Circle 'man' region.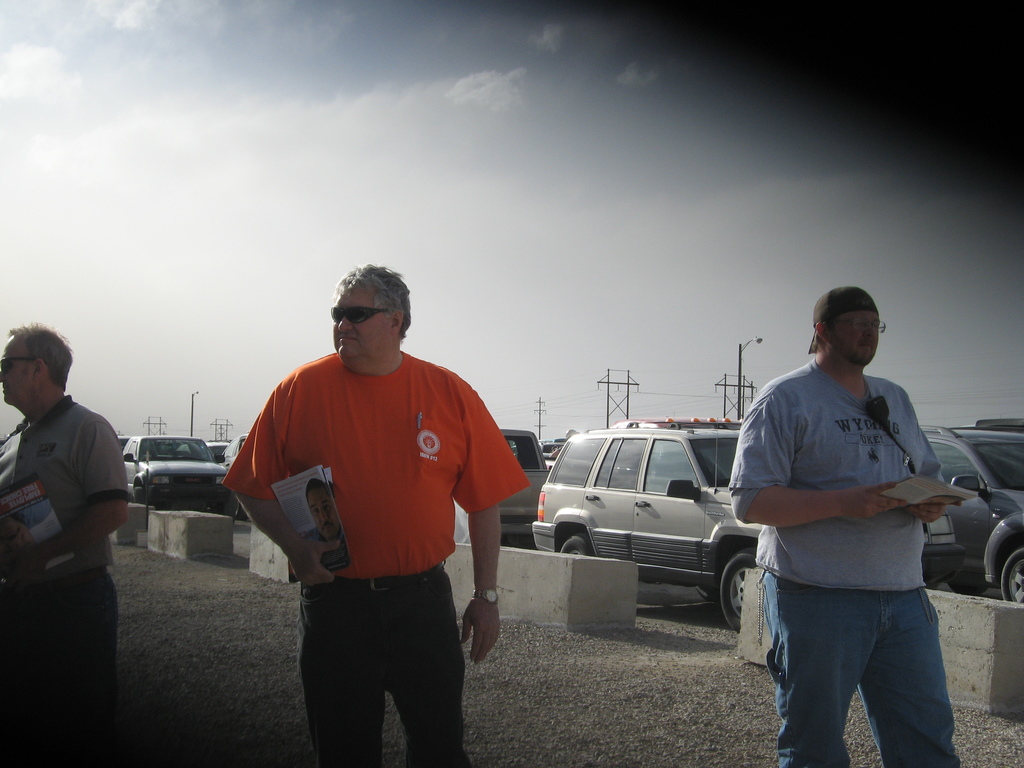
Region: bbox=(731, 280, 959, 767).
